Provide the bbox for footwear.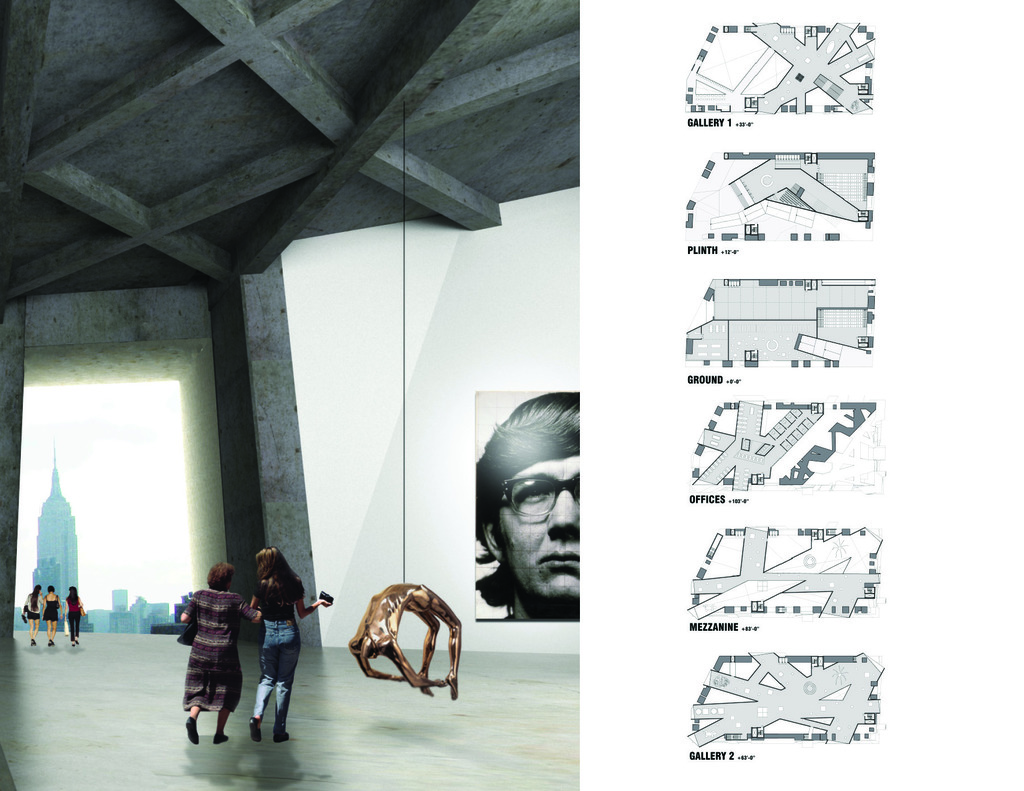
bbox=[272, 735, 288, 742].
